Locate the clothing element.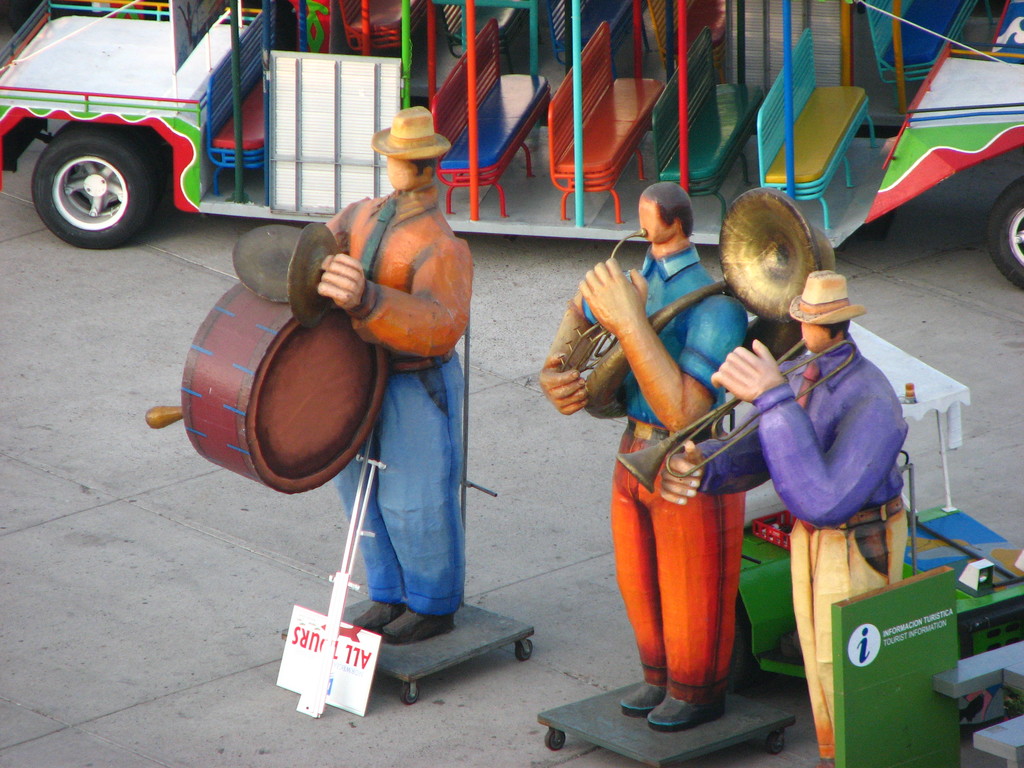
Element bbox: [left=695, top=350, right=916, bottom=758].
